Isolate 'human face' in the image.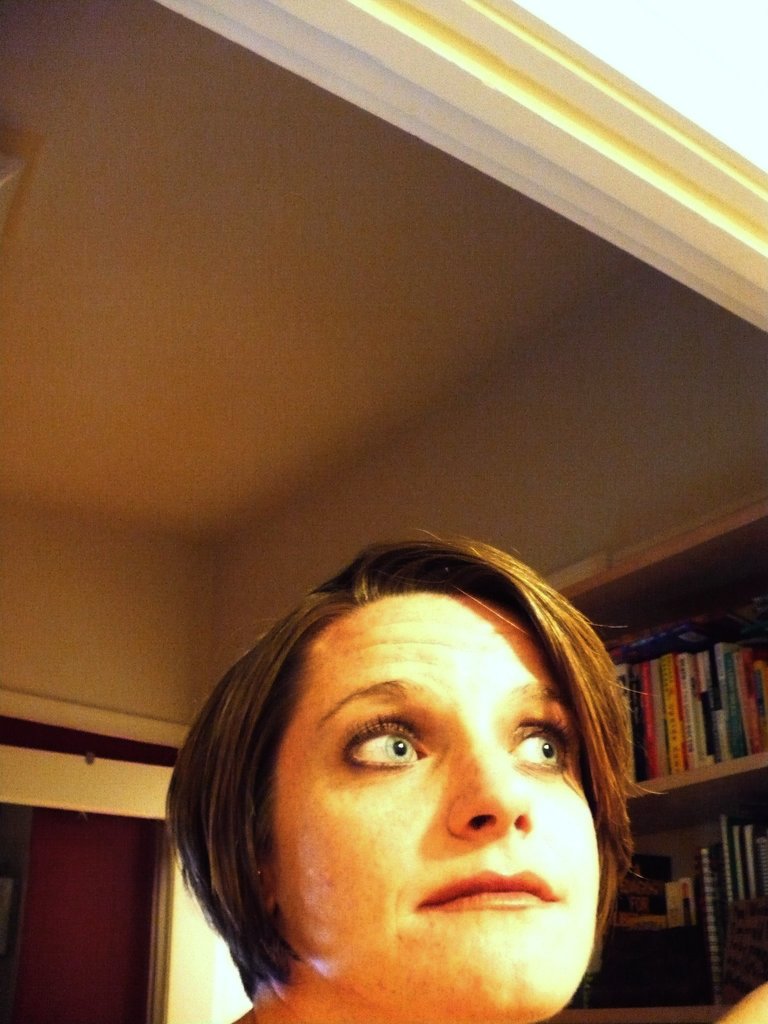
Isolated region: rect(258, 592, 611, 1023).
